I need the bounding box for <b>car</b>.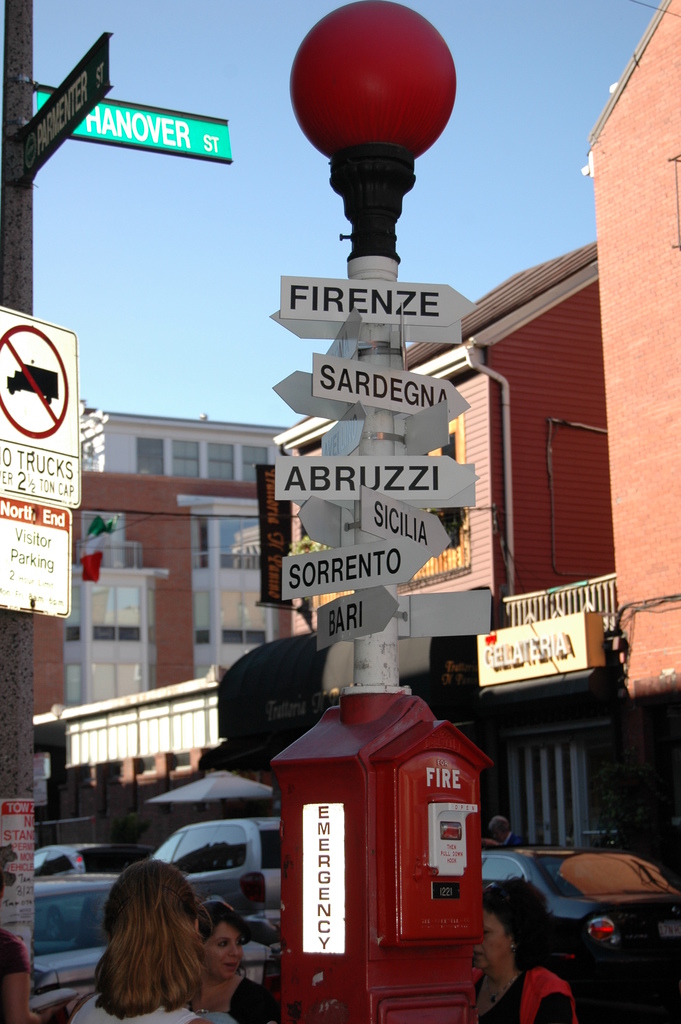
Here it is: (x1=496, y1=856, x2=678, y2=996).
